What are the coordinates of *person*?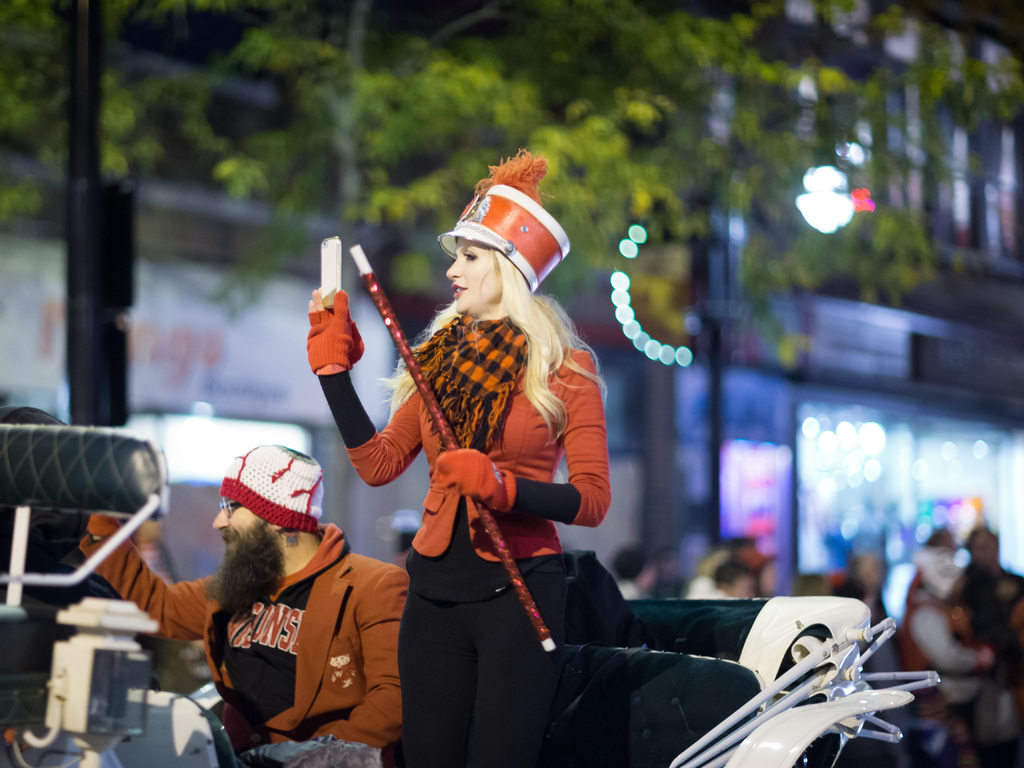
bbox(72, 439, 411, 767).
